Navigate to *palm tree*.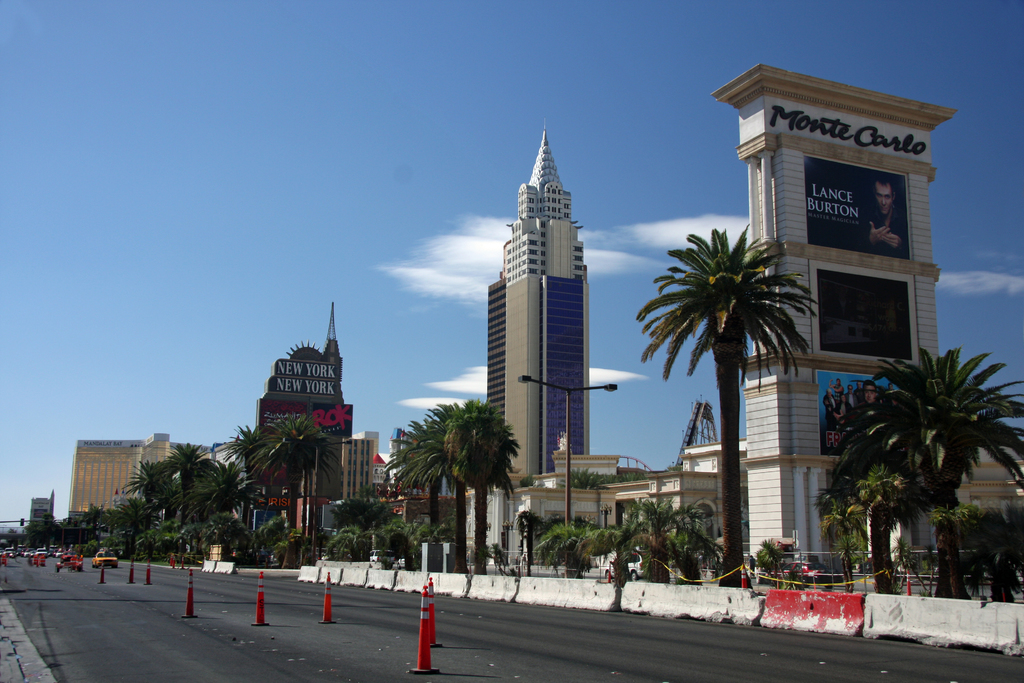
Navigation target: [x1=835, y1=351, x2=1001, y2=605].
